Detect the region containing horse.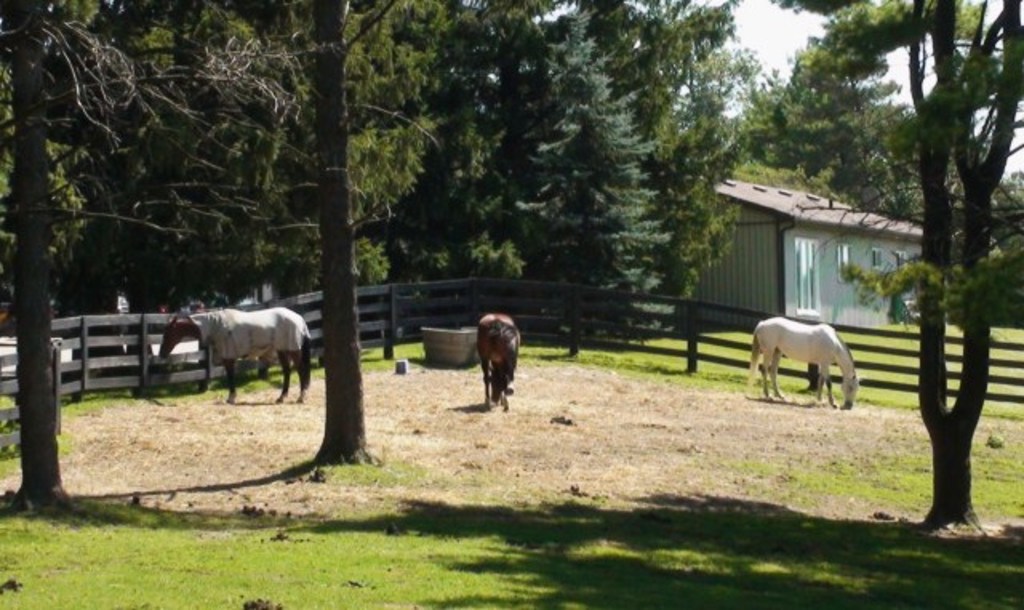
470:307:526:415.
